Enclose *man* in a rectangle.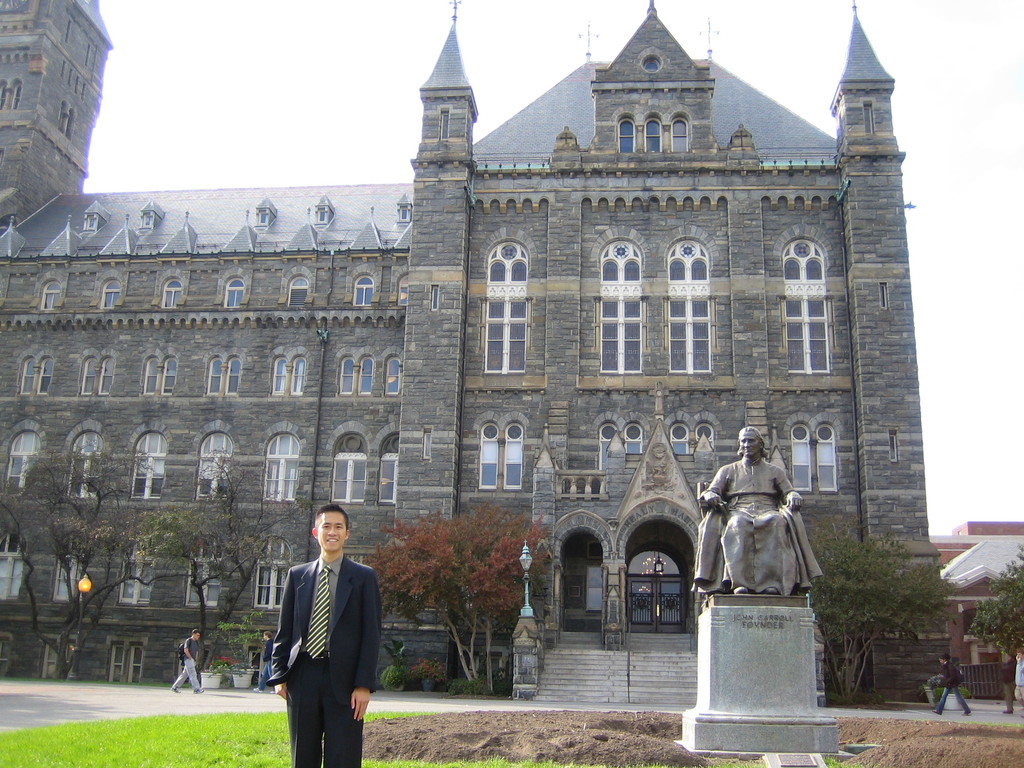
166,630,204,696.
